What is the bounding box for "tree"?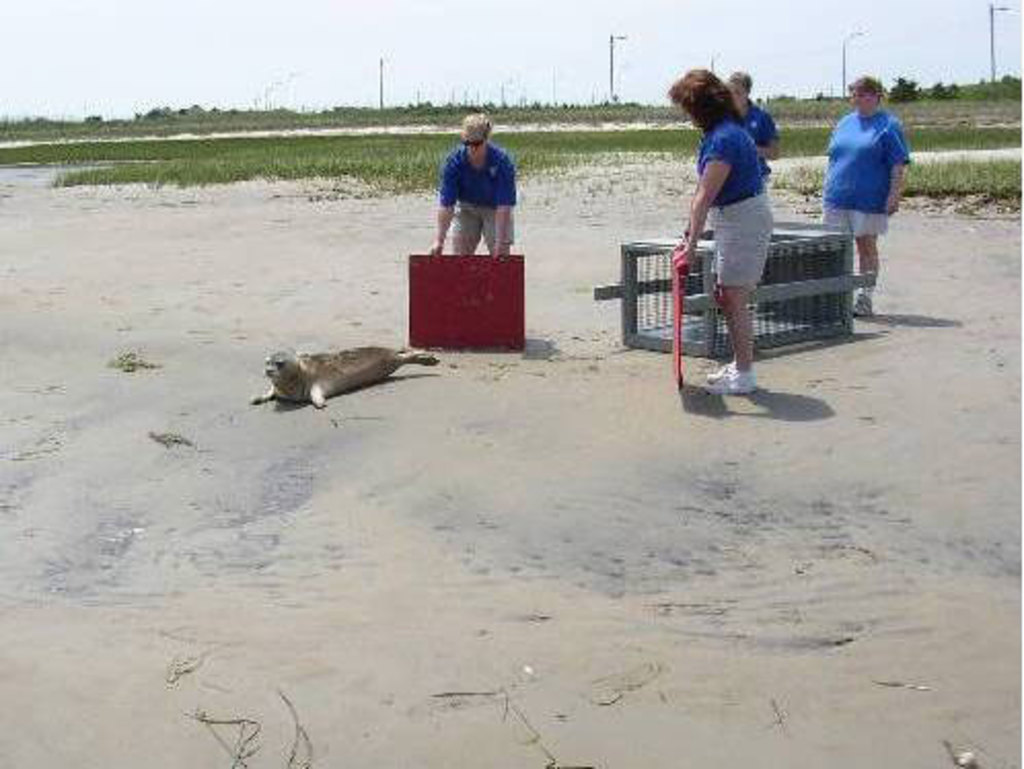
bbox=[886, 76, 921, 103].
